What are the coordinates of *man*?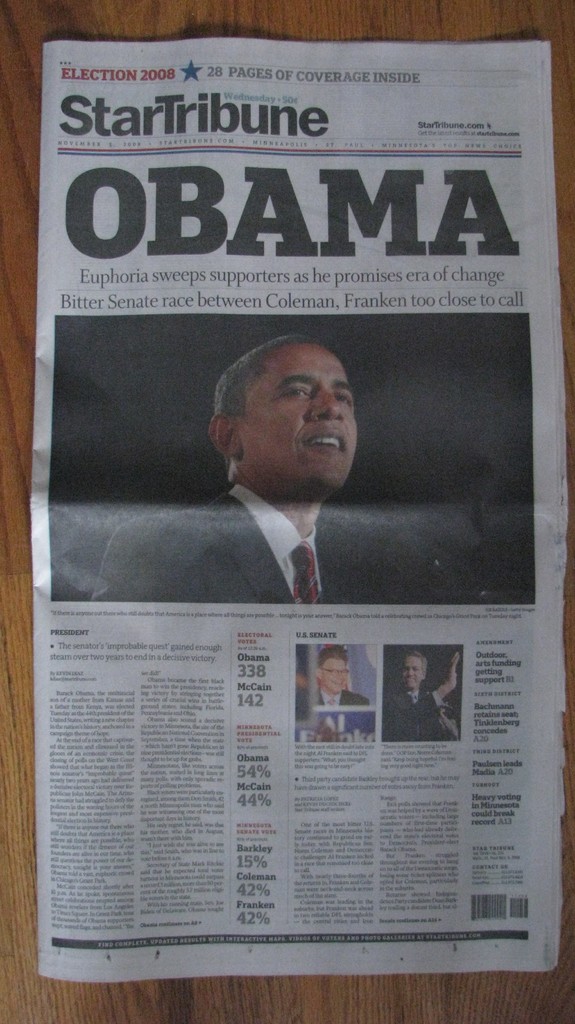
l=119, t=330, r=405, b=615.
